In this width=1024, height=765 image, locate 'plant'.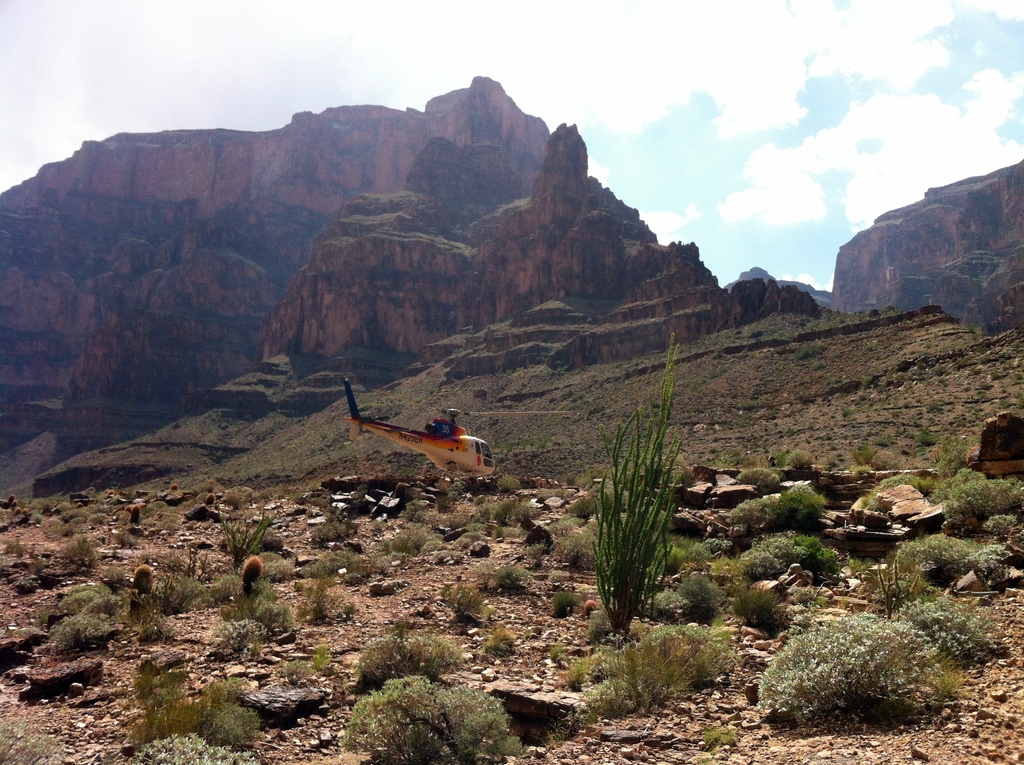
Bounding box: select_region(132, 735, 253, 764).
